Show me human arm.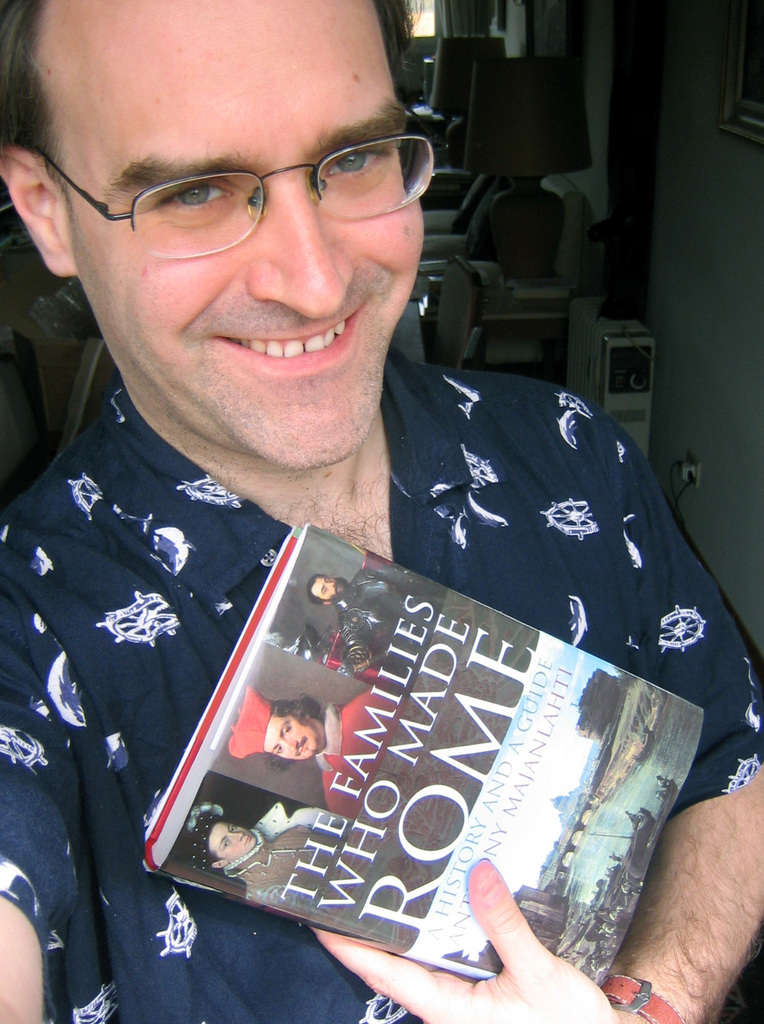
human arm is here: <box>0,553,87,1023</box>.
